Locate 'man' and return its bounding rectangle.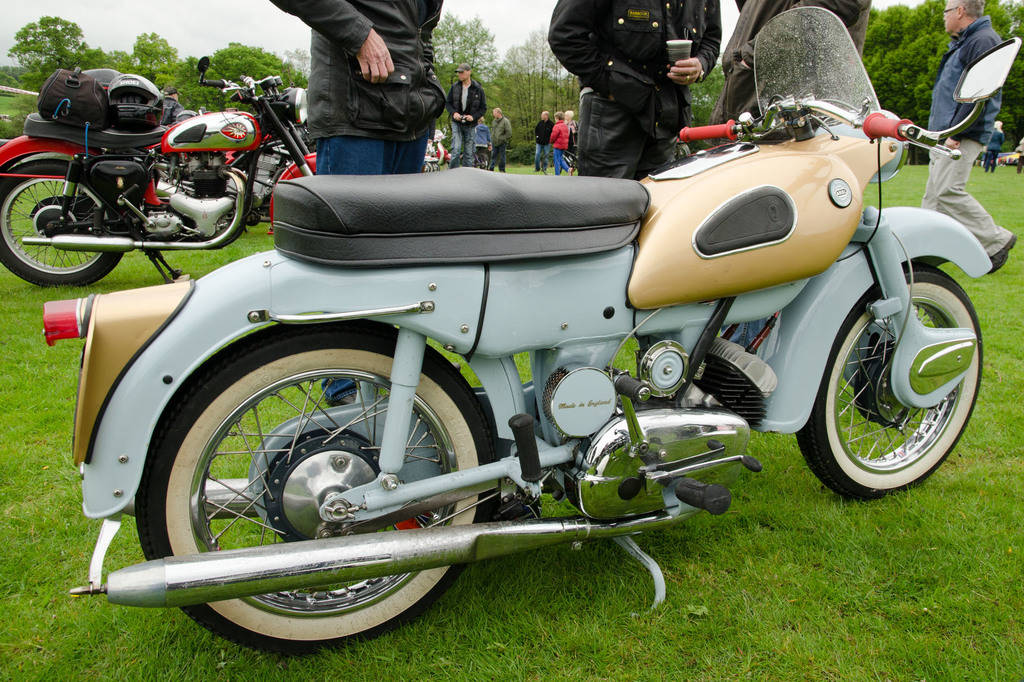
(271,0,447,399).
